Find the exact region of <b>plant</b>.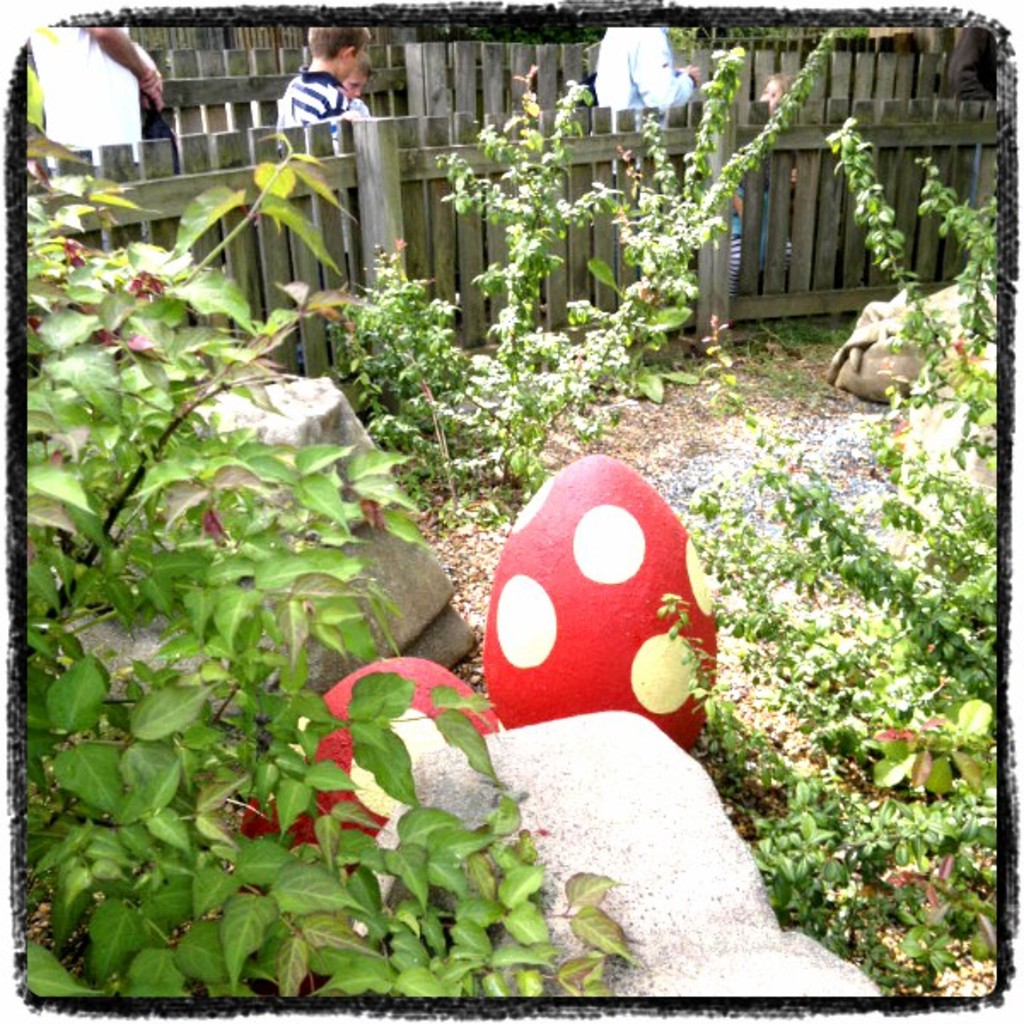
Exact region: 22,27,638,998.
